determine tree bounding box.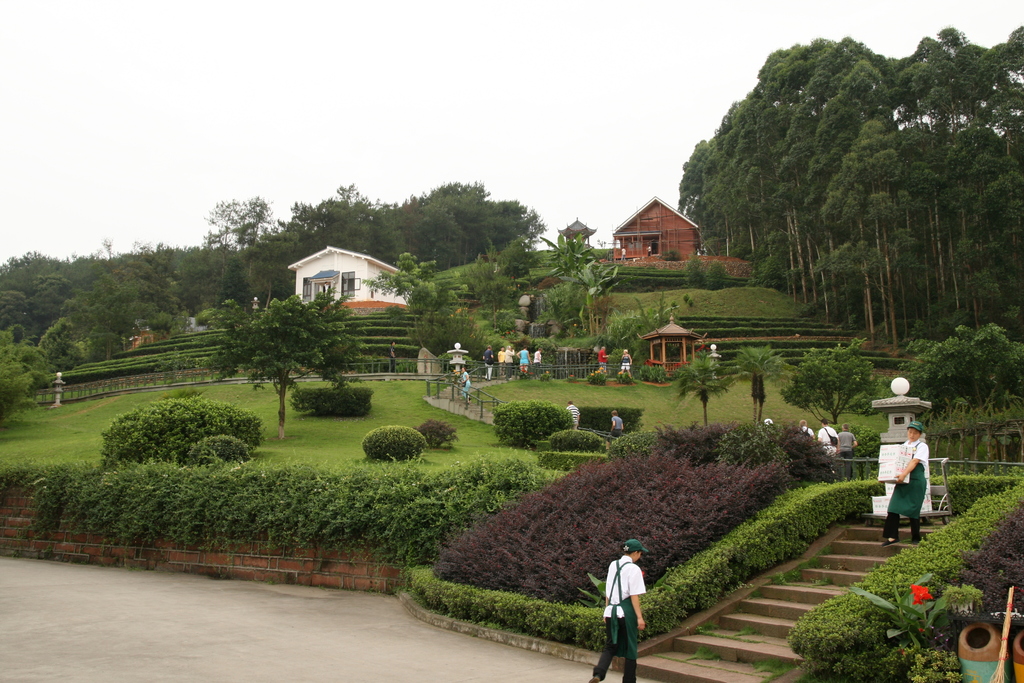
Determined: rect(213, 295, 364, 435).
